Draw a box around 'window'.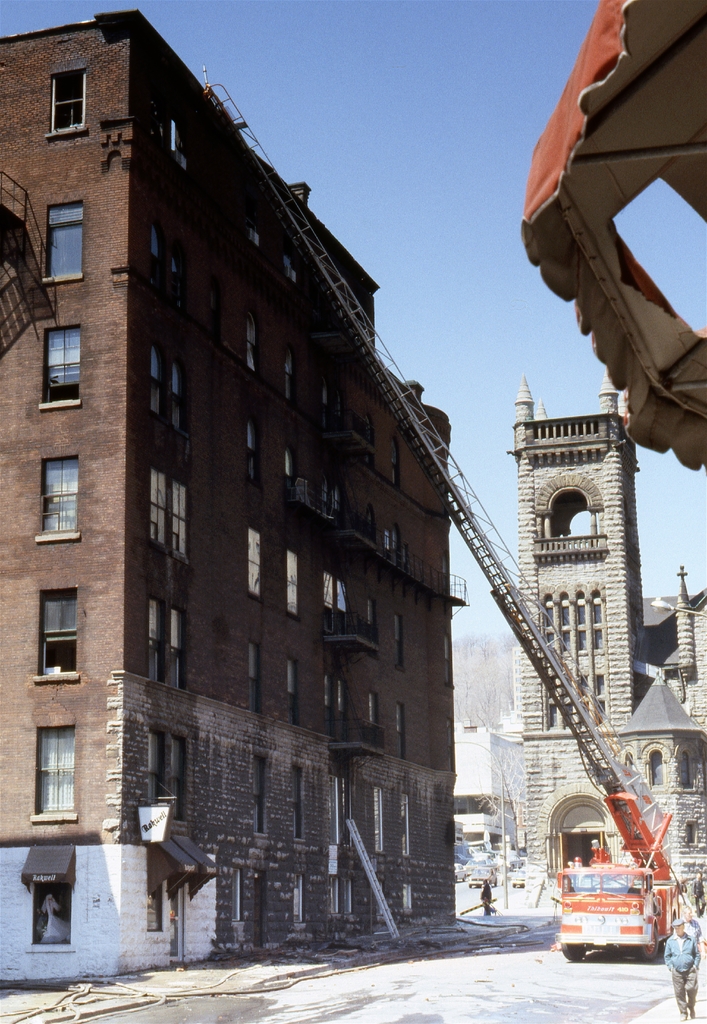
BBox(281, 546, 302, 618).
